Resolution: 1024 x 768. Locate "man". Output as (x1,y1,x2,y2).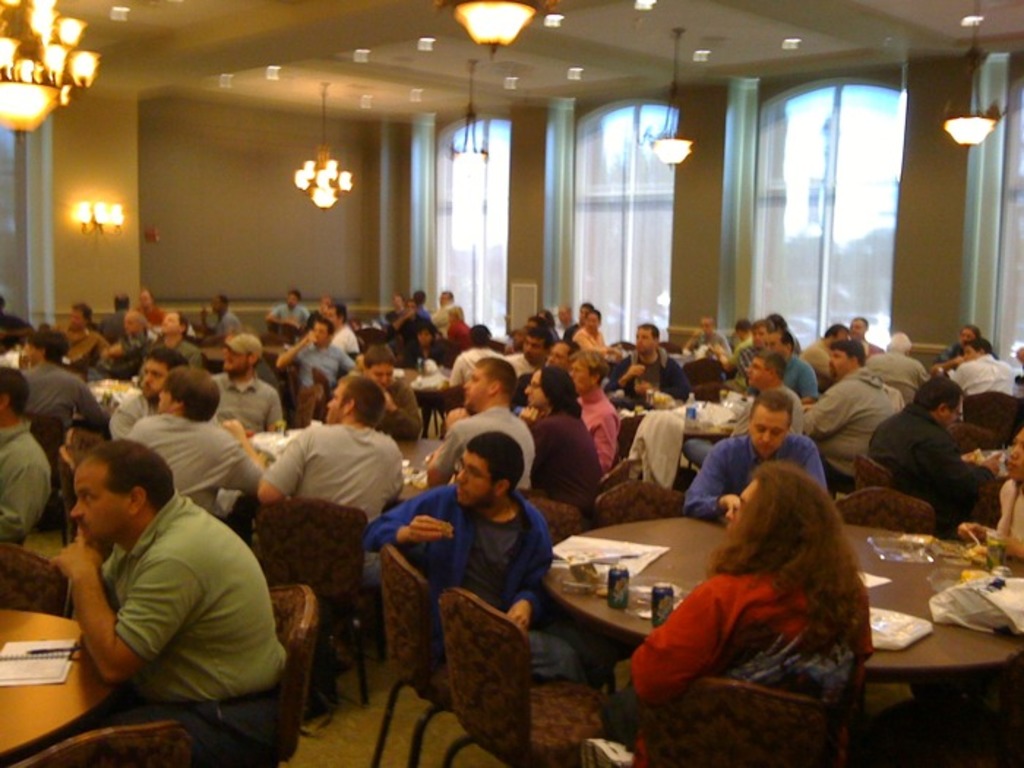
(865,331,925,401).
